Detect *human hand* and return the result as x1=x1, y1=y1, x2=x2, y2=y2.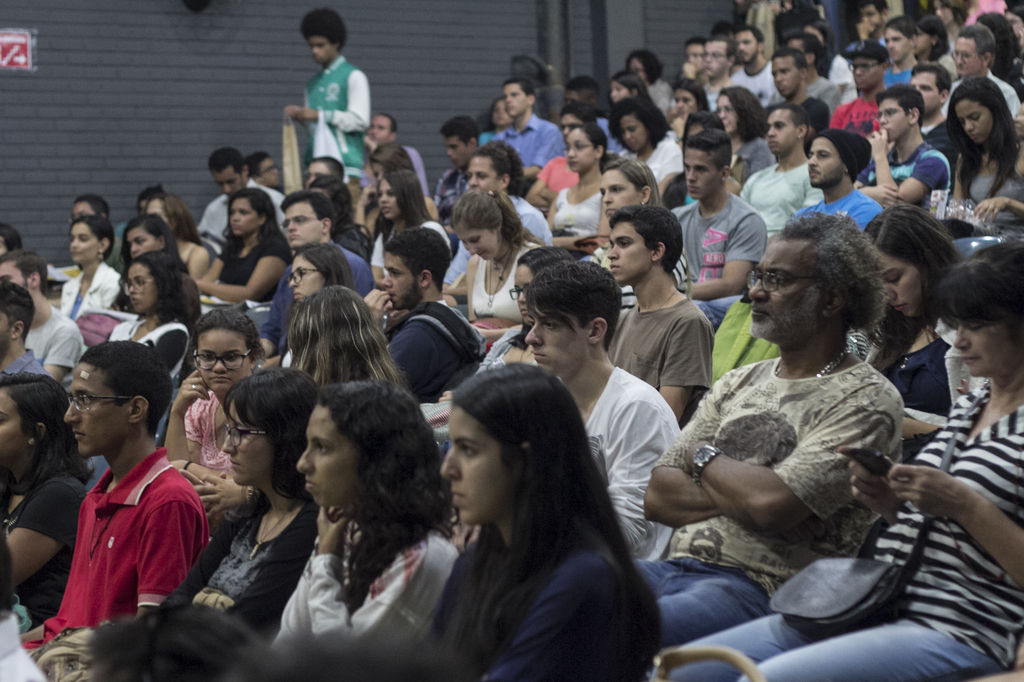
x1=193, y1=475, x2=247, y2=519.
